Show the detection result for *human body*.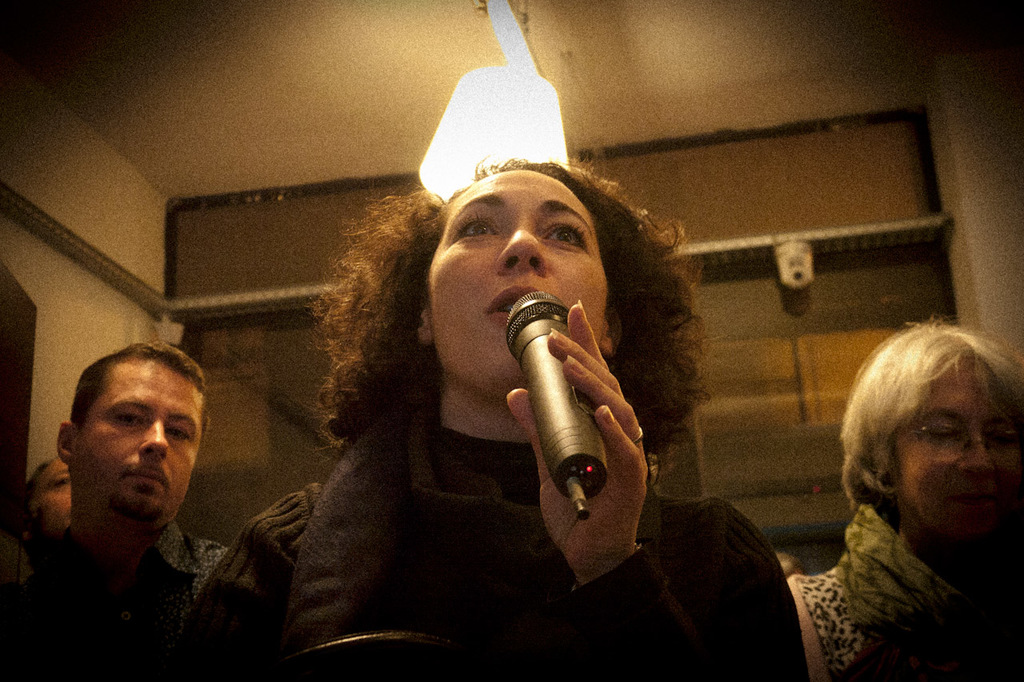
<box>243,151,741,664</box>.
